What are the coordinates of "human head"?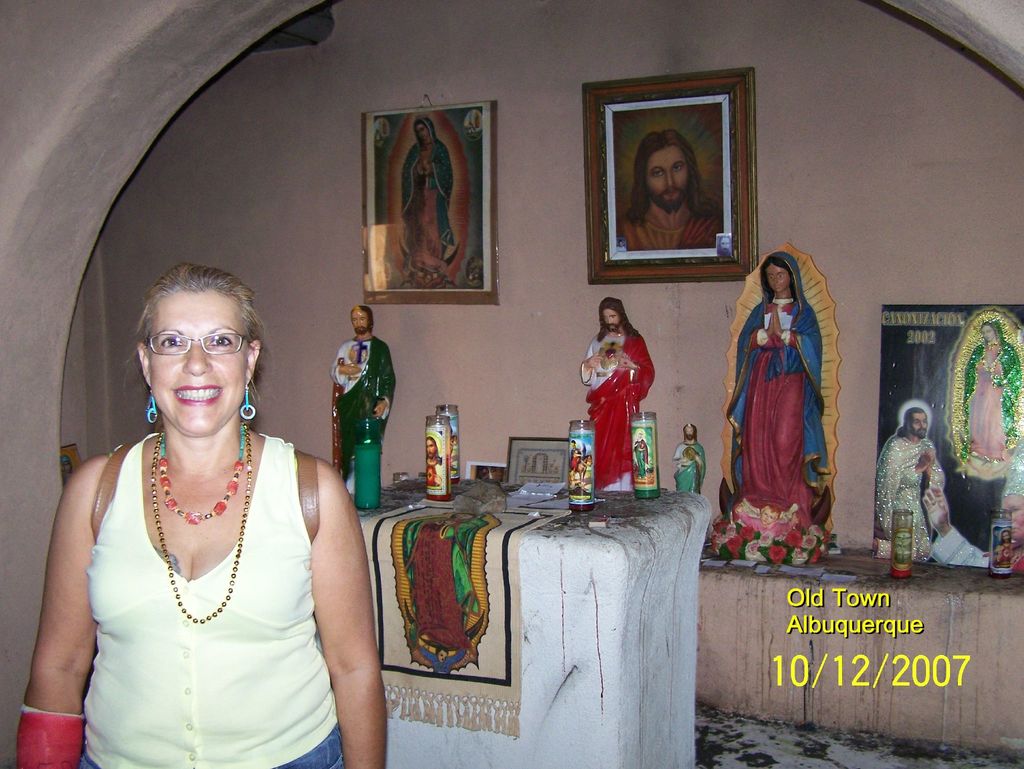
left=119, top=258, right=272, bottom=433.
